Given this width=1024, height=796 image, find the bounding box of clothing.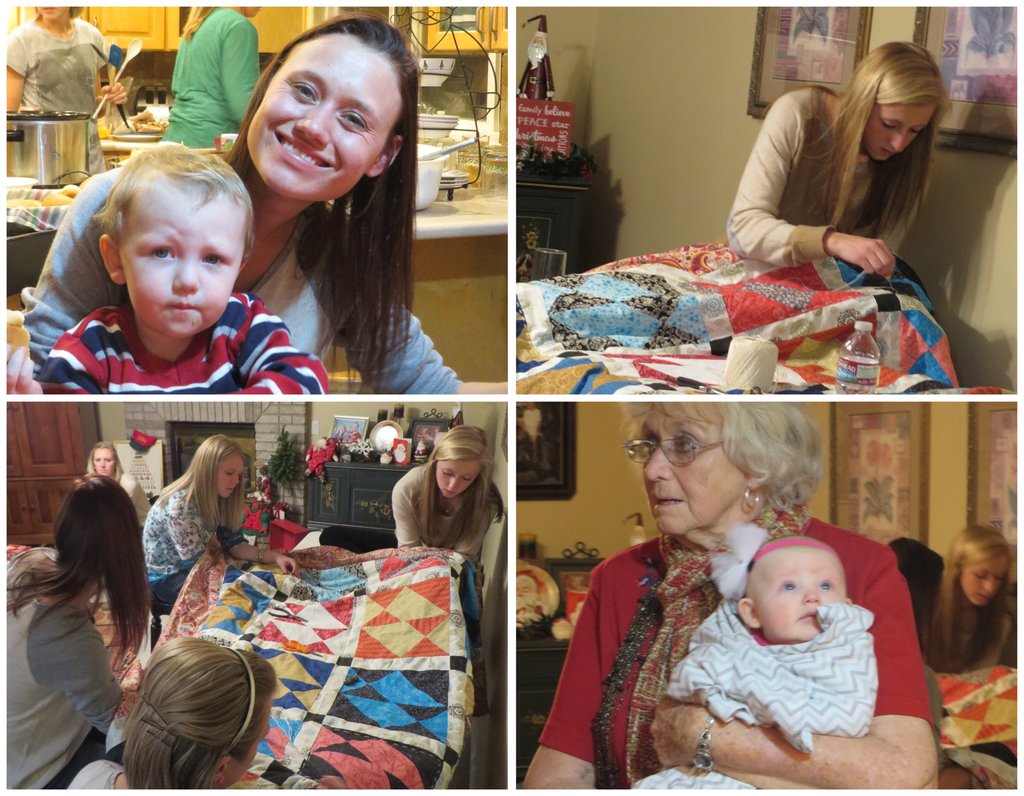
141,483,250,620.
